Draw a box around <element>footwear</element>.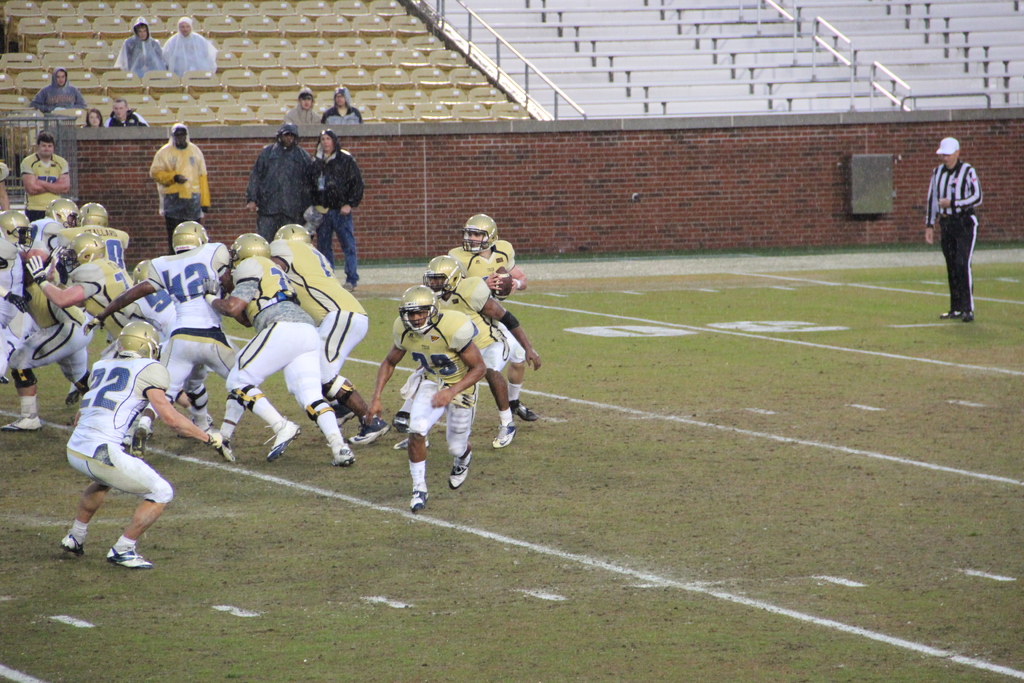
938, 309, 963, 319.
